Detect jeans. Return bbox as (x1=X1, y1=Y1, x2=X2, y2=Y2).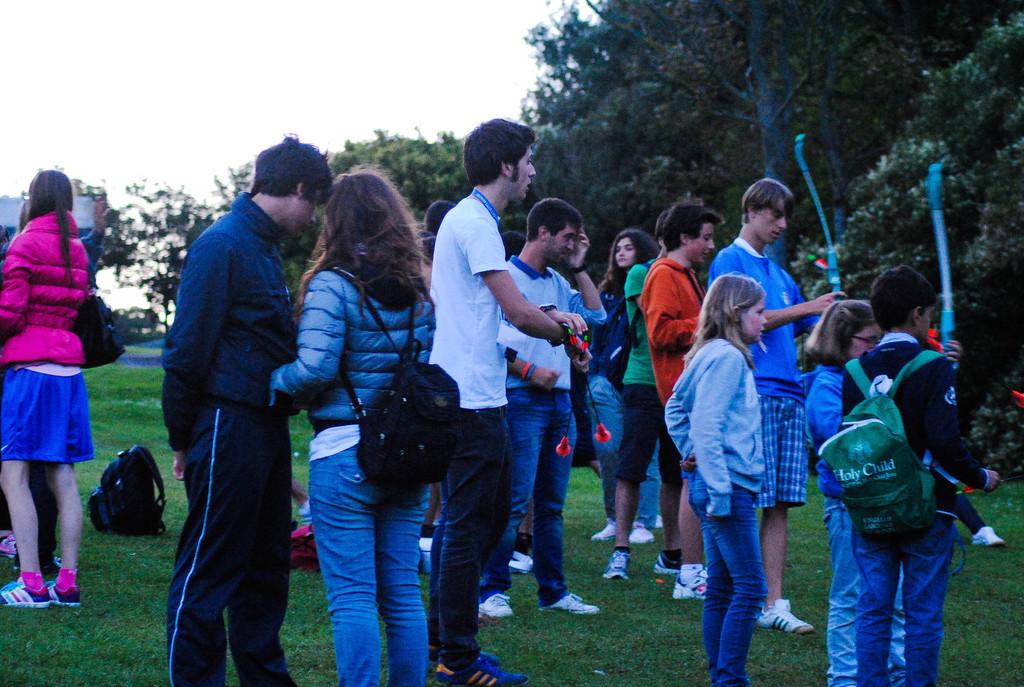
(x1=691, y1=468, x2=776, y2=686).
